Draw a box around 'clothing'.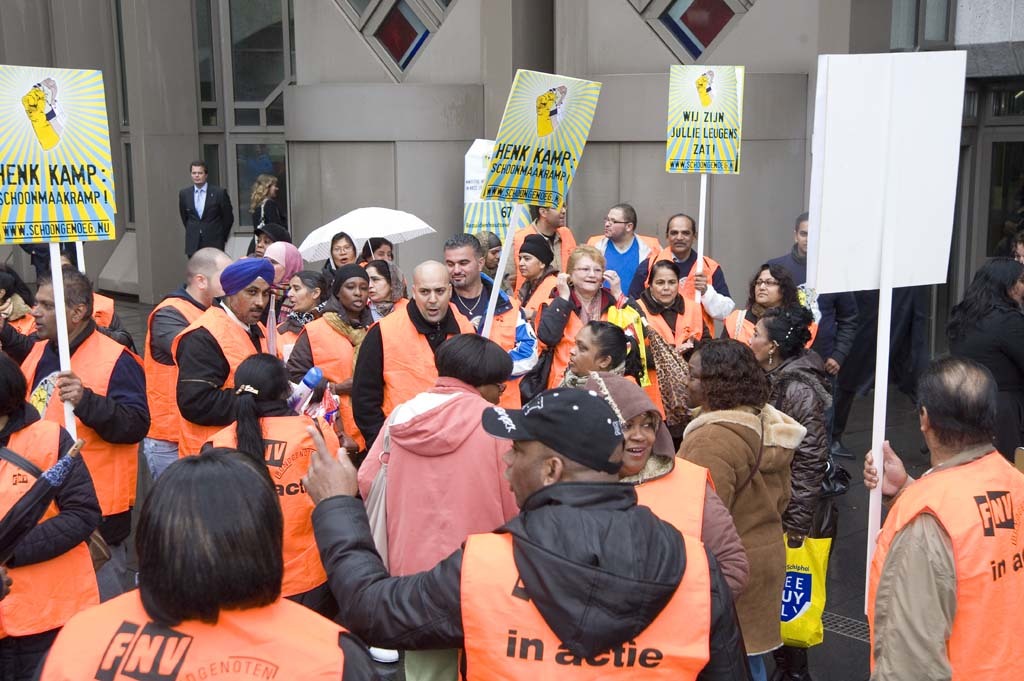
BBox(245, 196, 287, 256).
